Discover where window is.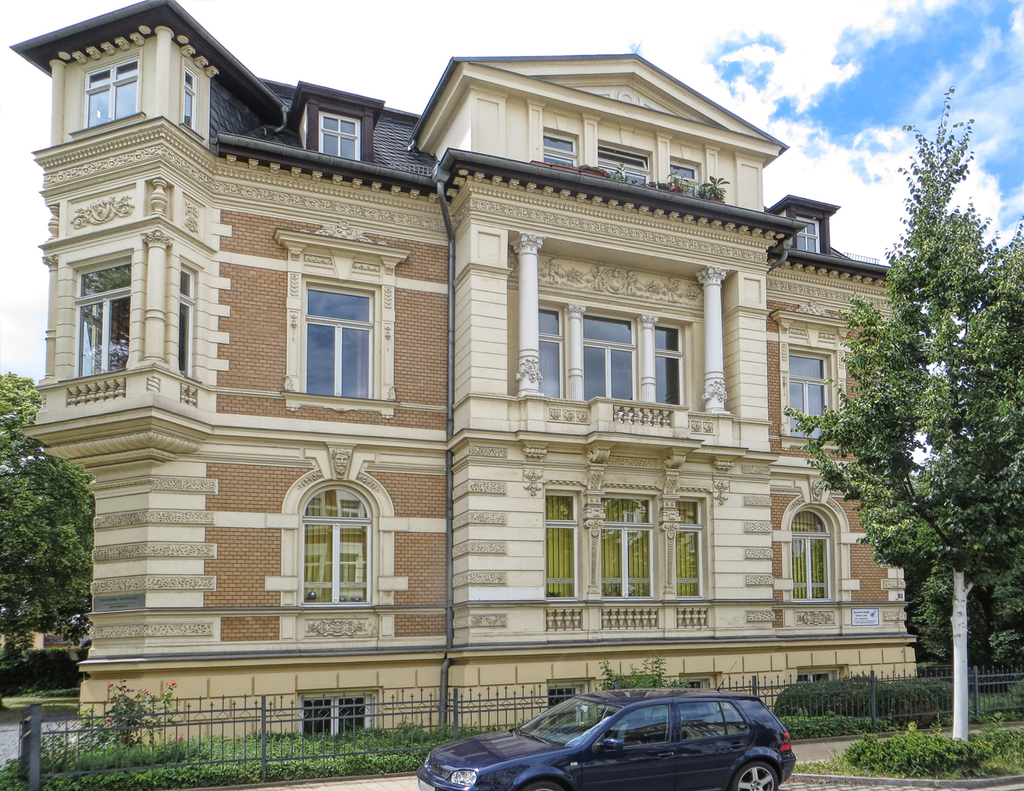
Discovered at rect(540, 497, 573, 598).
